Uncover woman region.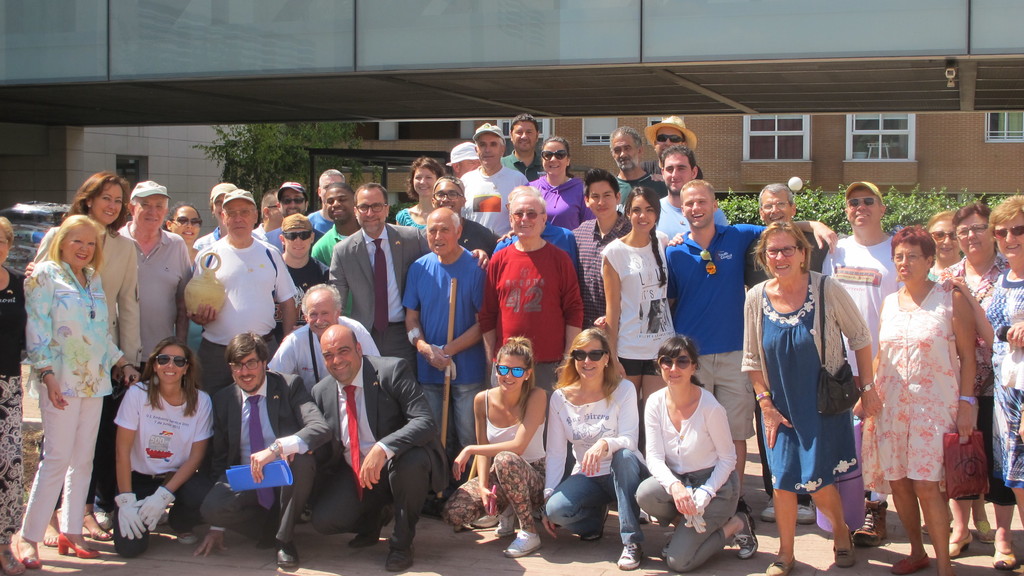
Uncovered: bbox(941, 196, 1023, 574).
